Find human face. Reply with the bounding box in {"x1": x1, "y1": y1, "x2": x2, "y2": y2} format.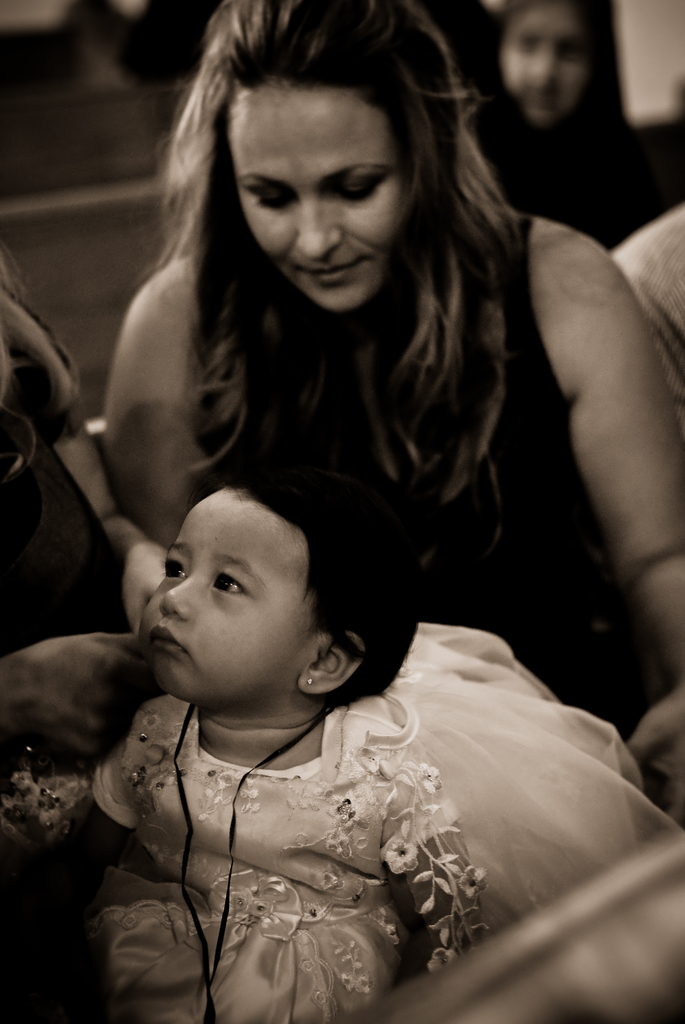
{"x1": 498, "y1": 4, "x2": 592, "y2": 130}.
